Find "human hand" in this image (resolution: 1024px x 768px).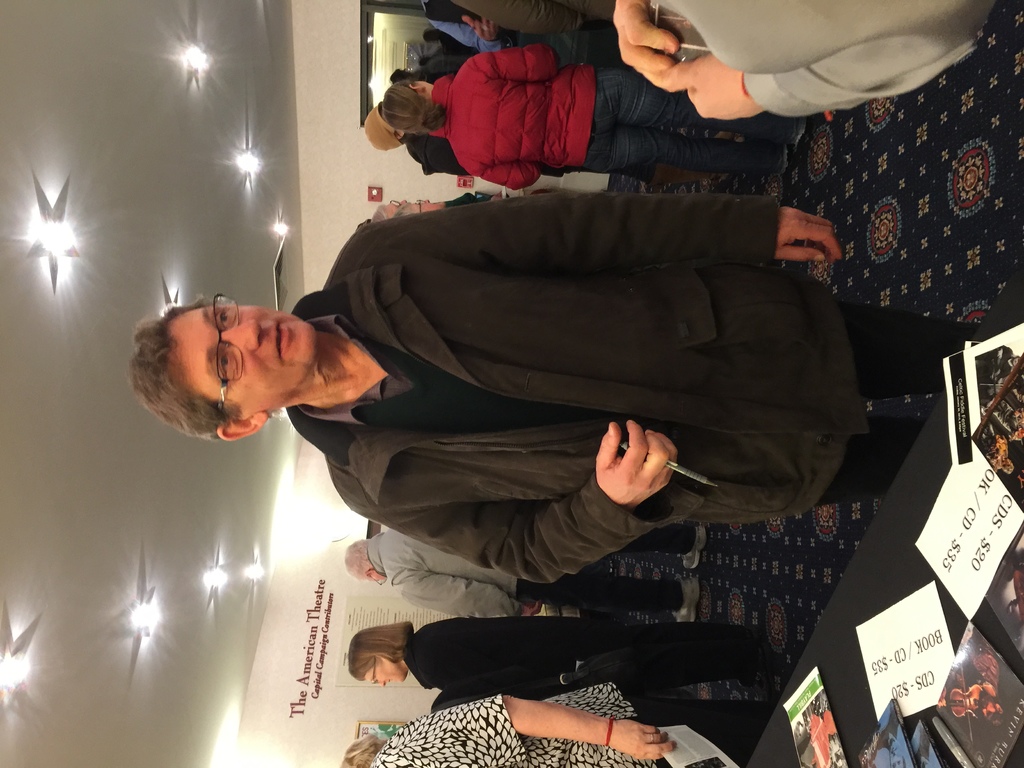
locate(611, 715, 678, 764).
